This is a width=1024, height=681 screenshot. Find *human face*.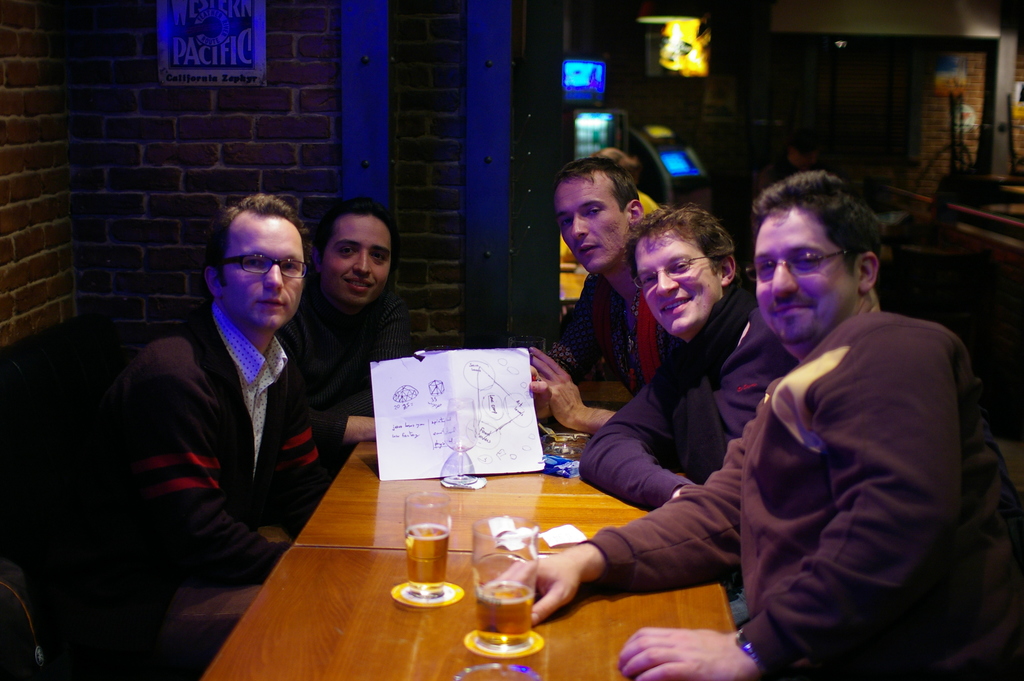
Bounding box: x1=757, y1=205, x2=855, y2=345.
